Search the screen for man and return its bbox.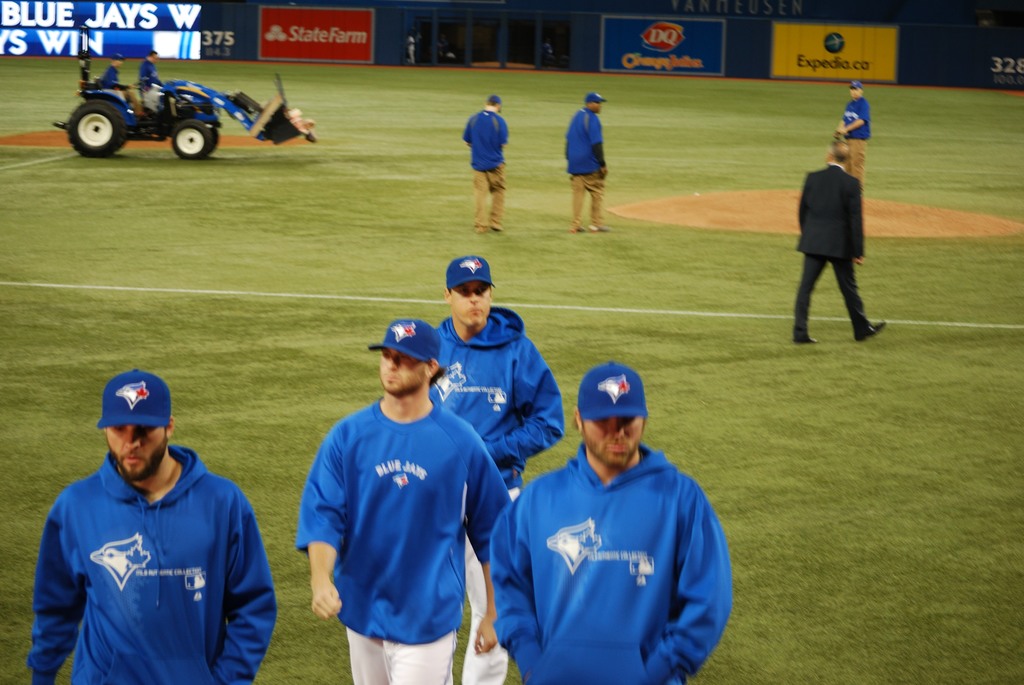
Found: x1=790 y1=136 x2=886 y2=343.
